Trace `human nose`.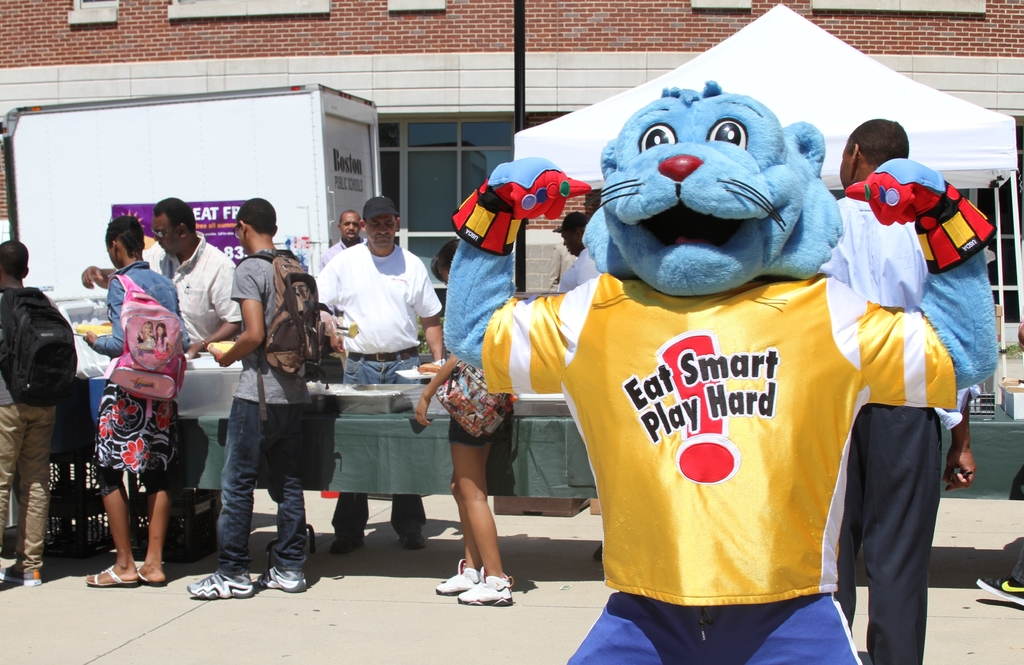
Traced to bbox=(346, 222, 354, 230).
